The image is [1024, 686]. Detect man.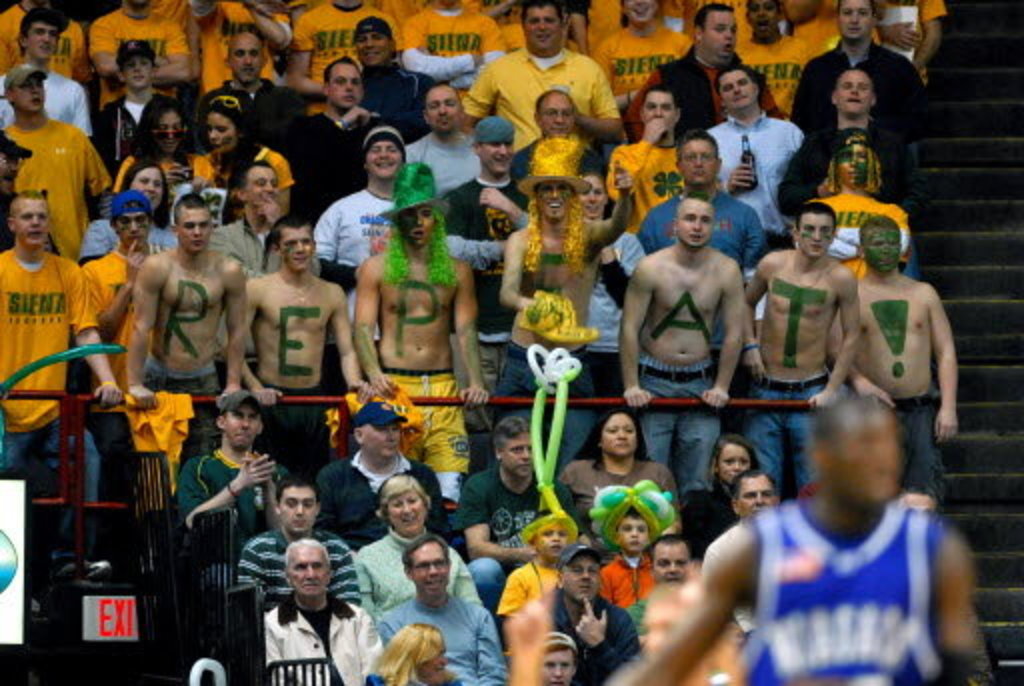
Detection: {"left": 296, "top": 0, "right": 398, "bottom": 88}.
